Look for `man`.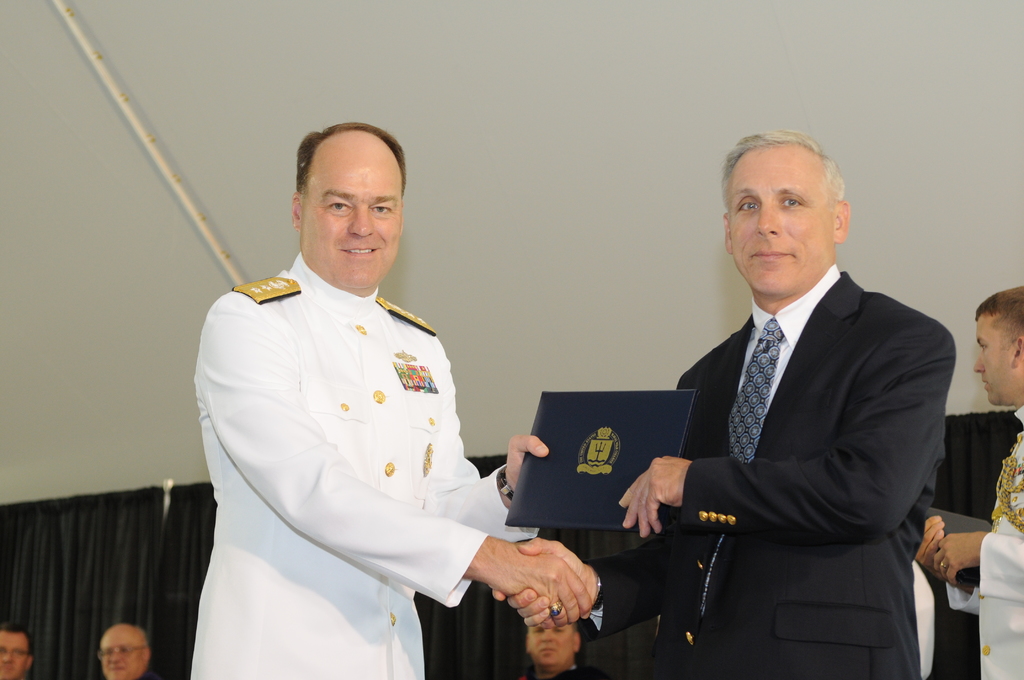
Found: {"left": 525, "top": 618, "right": 590, "bottom": 679}.
